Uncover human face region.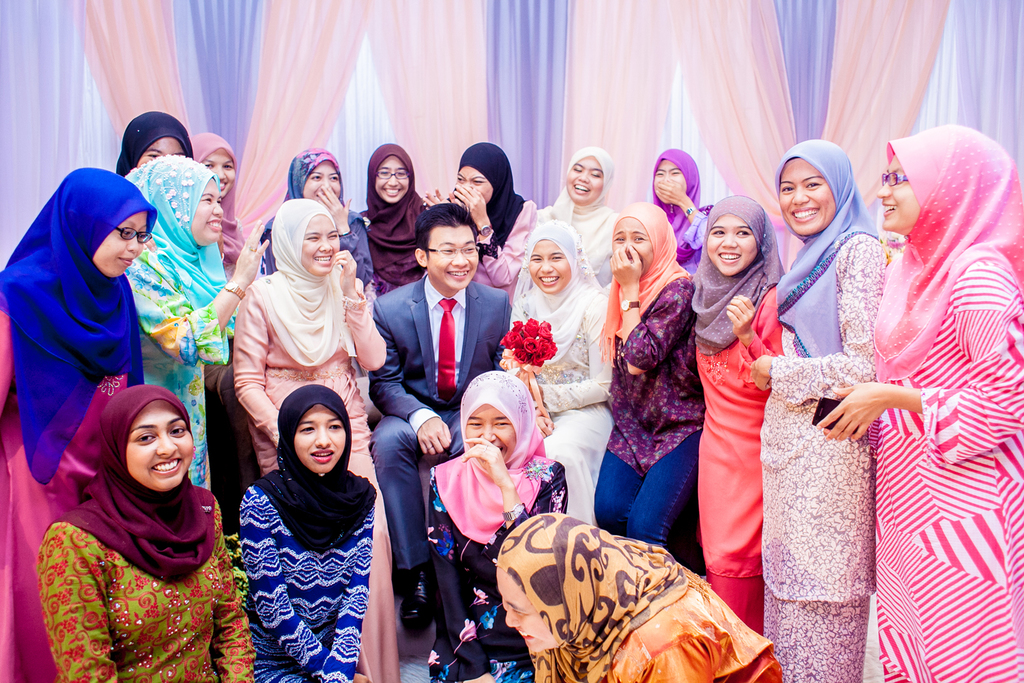
Uncovered: bbox=(300, 156, 339, 206).
